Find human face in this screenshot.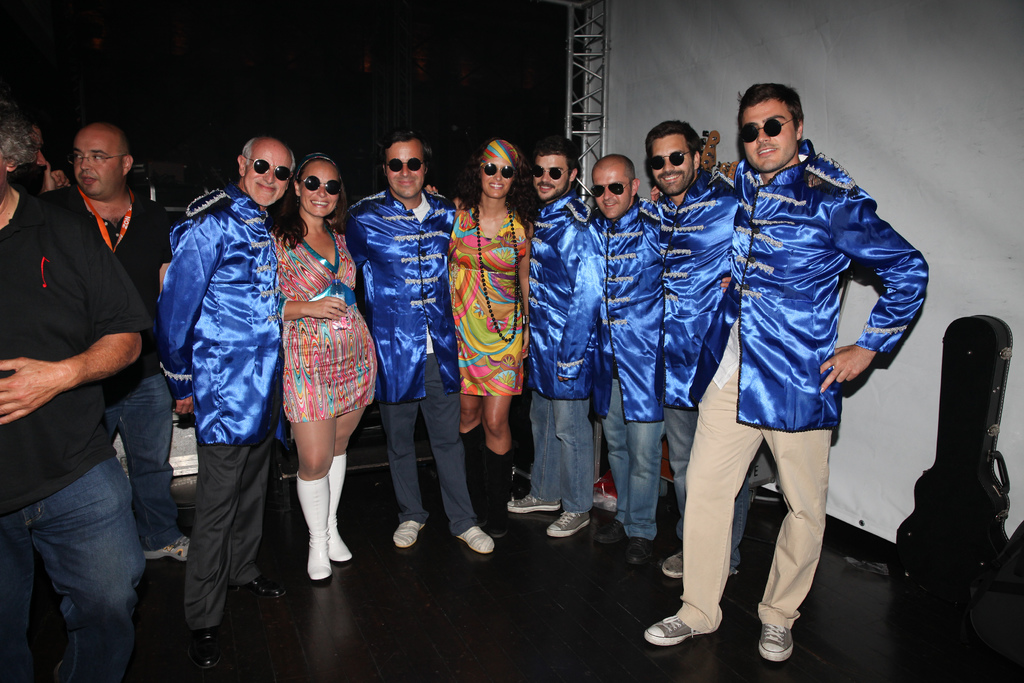
The bounding box for human face is (653,136,693,194).
